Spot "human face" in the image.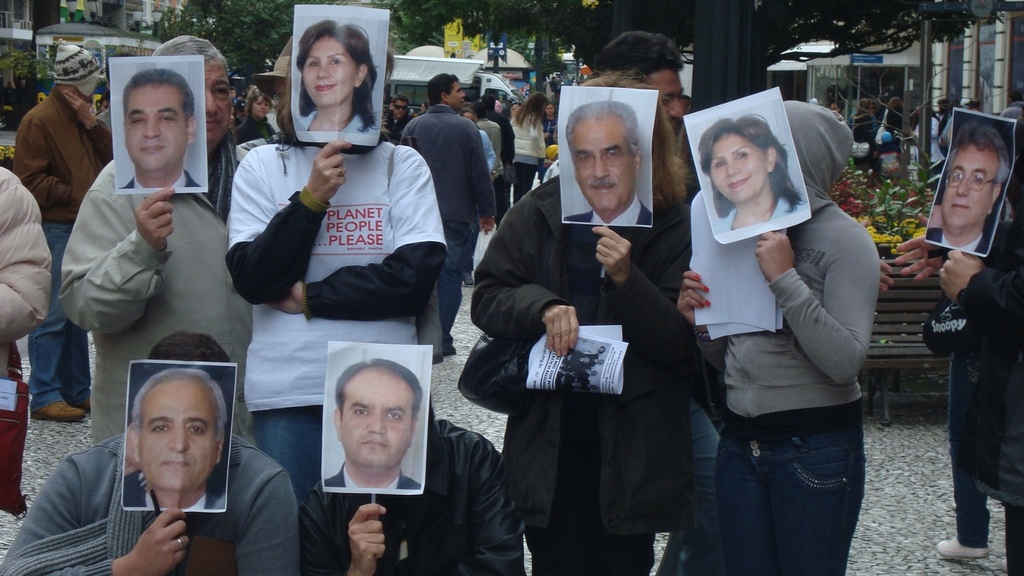
"human face" found at (707, 135, 768, 202).
